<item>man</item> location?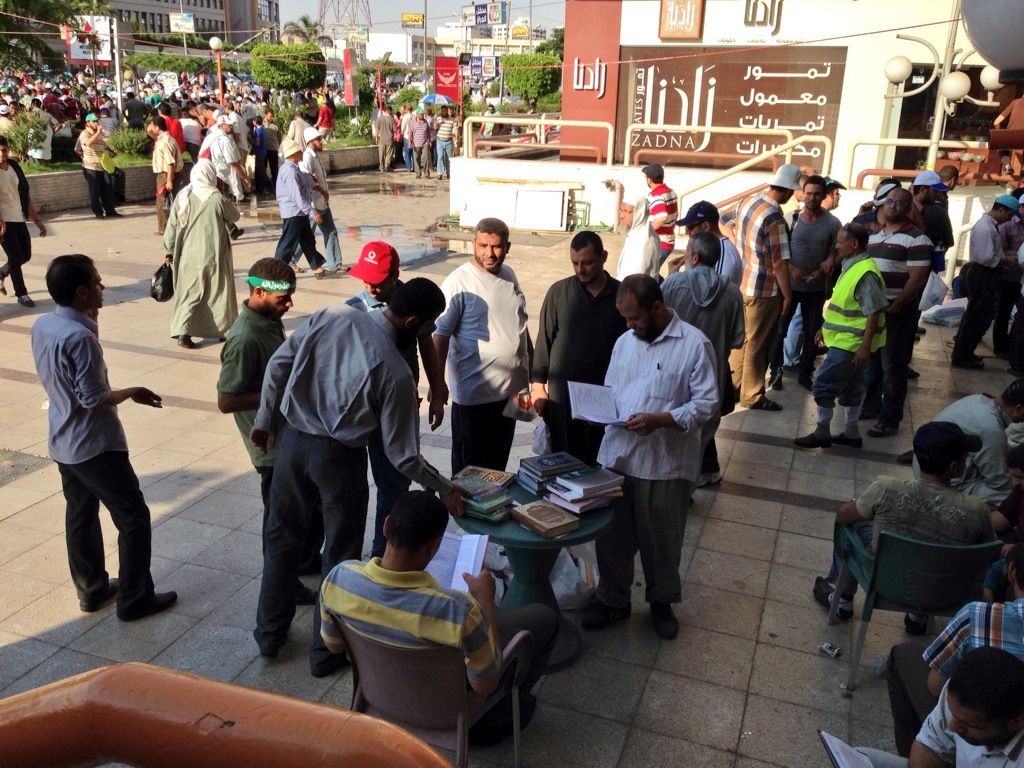
select_region(905, 379, 1023, 515)
